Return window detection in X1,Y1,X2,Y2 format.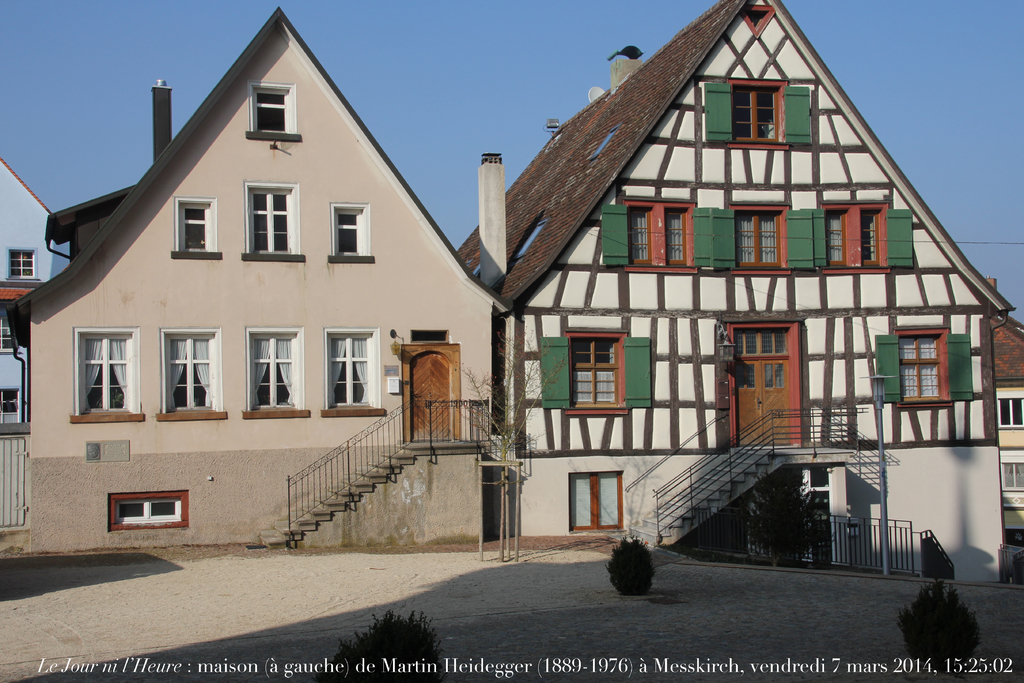
244,177,307,258.
